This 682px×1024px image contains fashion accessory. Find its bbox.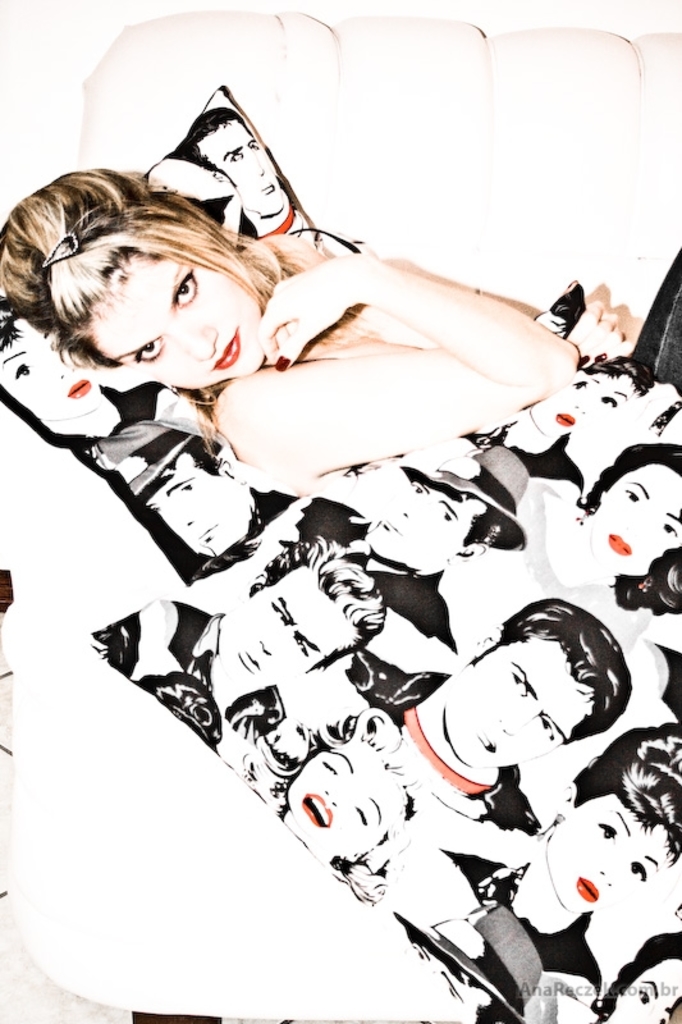
44/212/137/271.
